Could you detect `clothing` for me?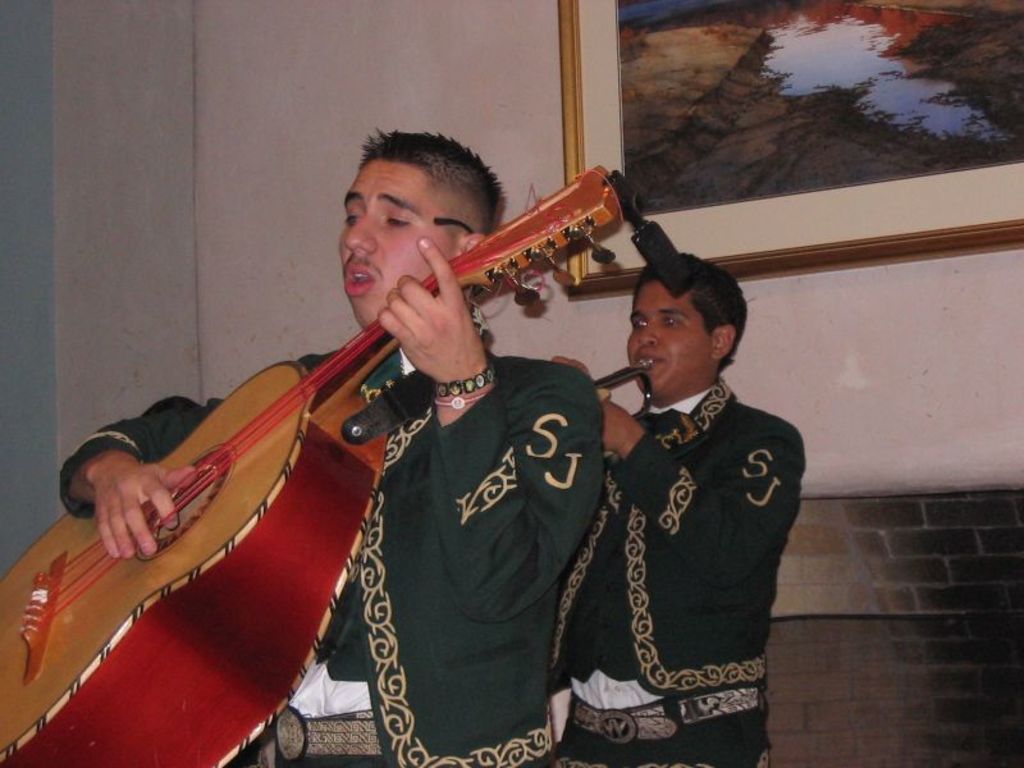
Detection result: 557 310 809 750.
